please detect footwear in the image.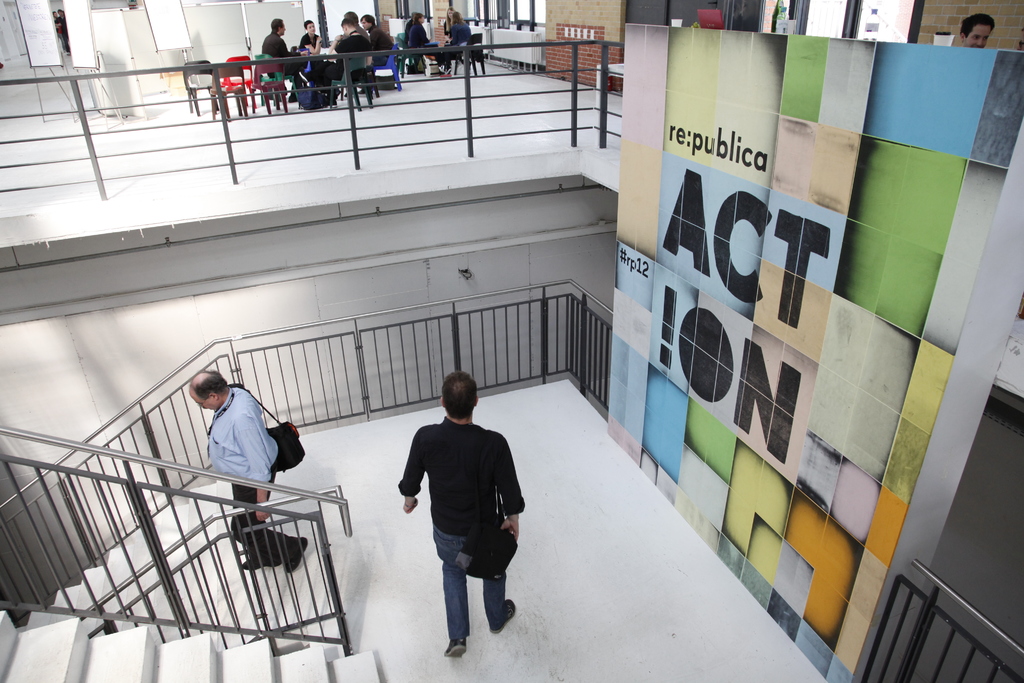
286, 537, 305, 571.
